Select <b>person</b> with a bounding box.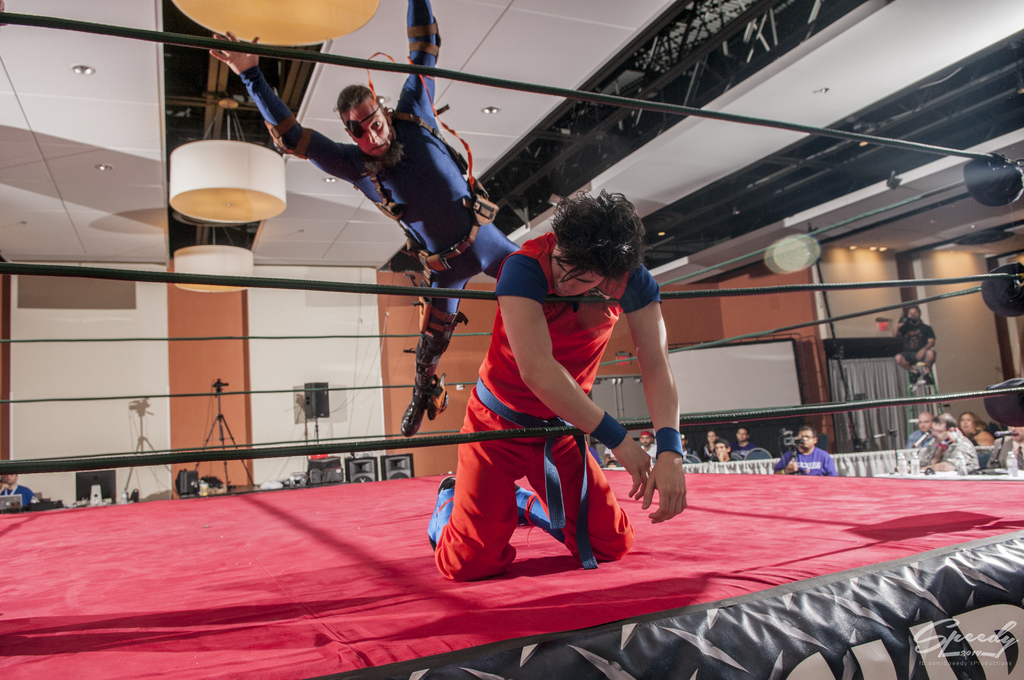
(x1=774, y1=425, x2=844, y2=475).
